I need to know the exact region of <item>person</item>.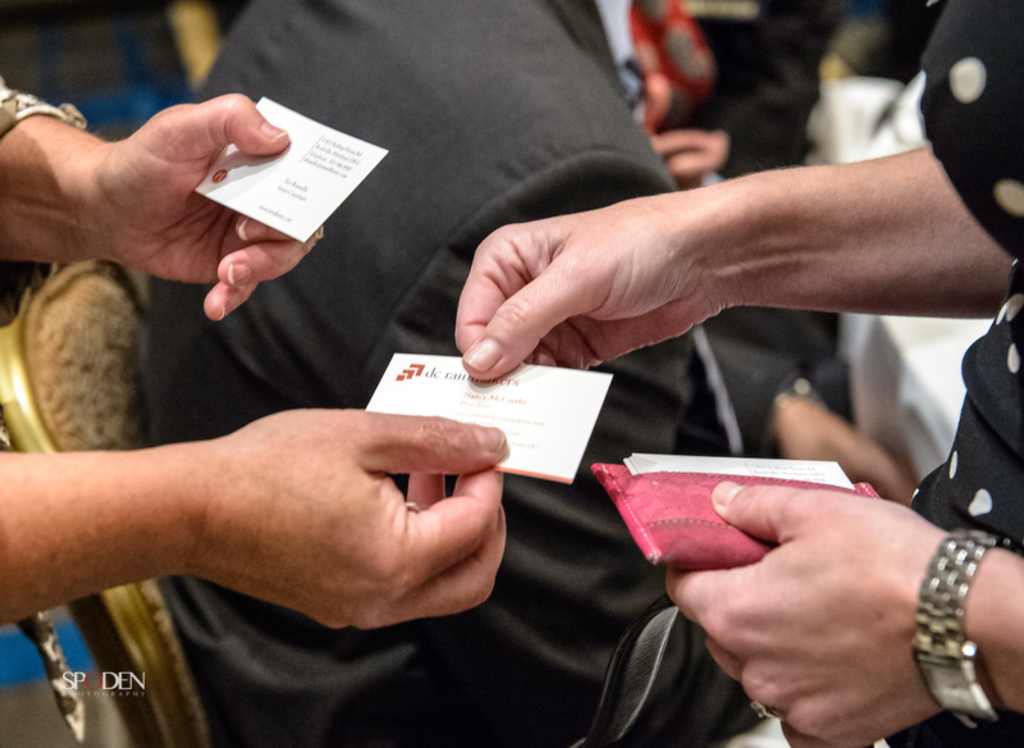
Region: BBox(445, 0, 1023, 747).
